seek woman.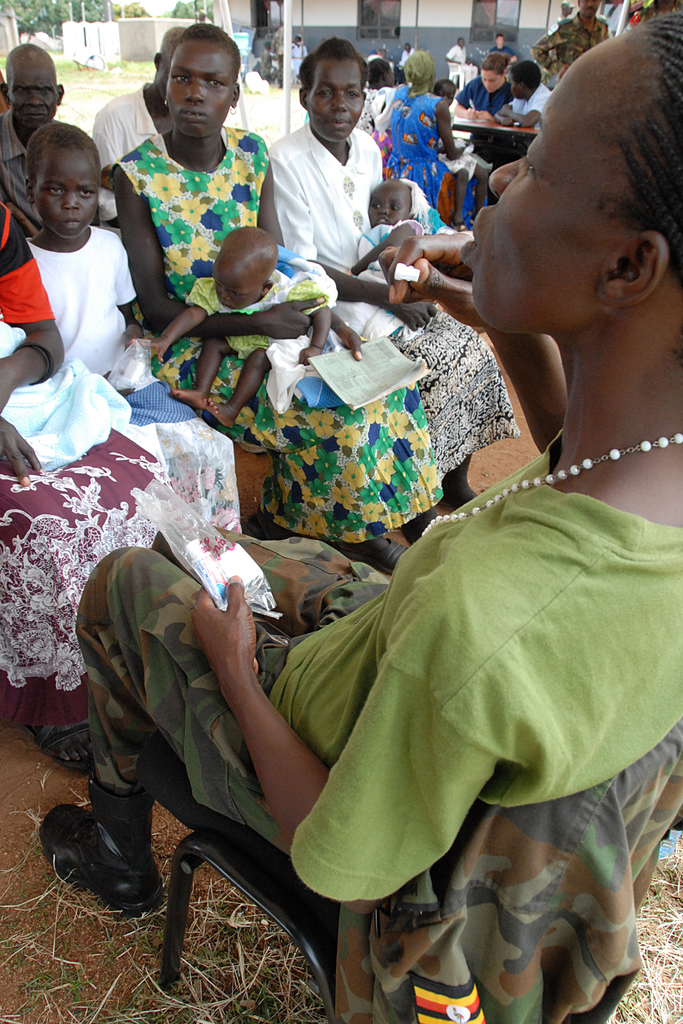
rect(0, 184, 178, 776).
